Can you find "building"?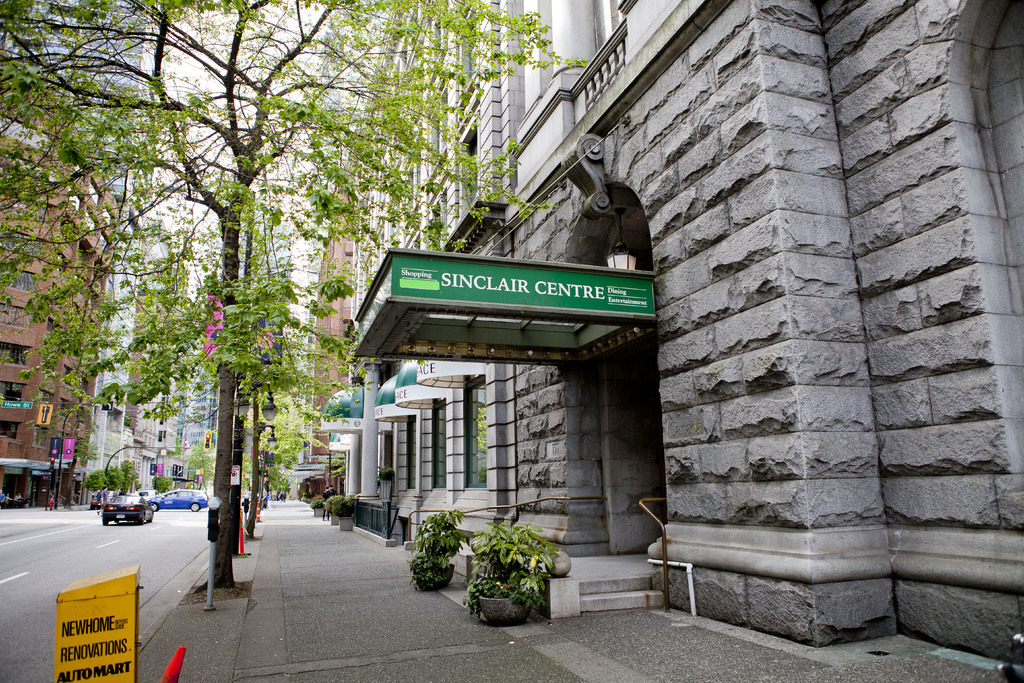
Yes, bounding box: x1=301 y1=185 x2=350 y2=483.
